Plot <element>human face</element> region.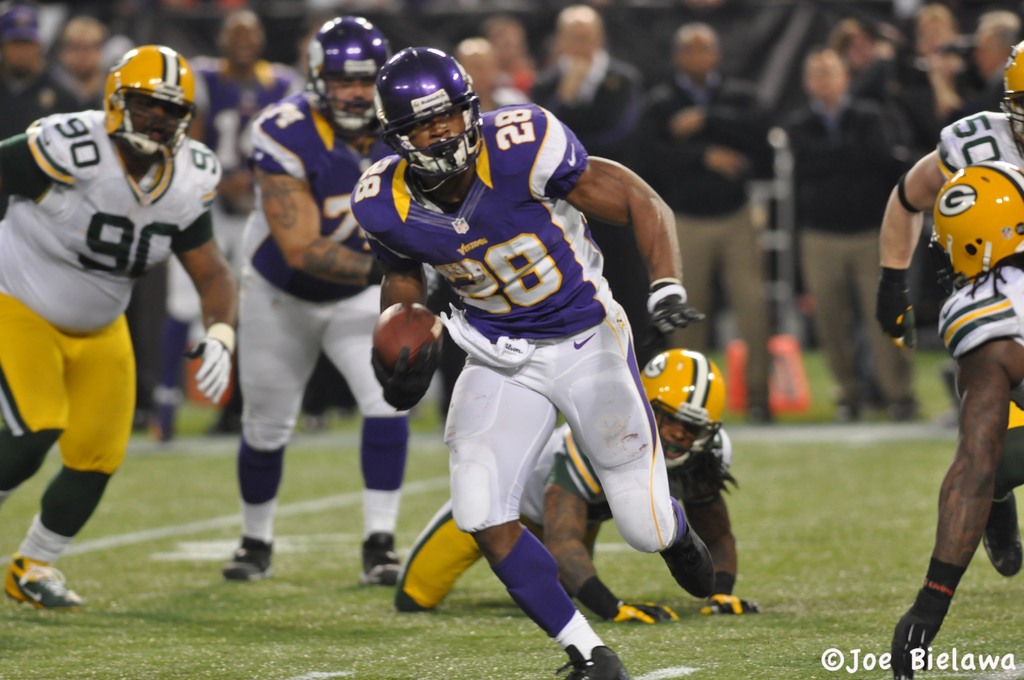
Plotted at (left=408, top=102, right=467, bottom=159).
